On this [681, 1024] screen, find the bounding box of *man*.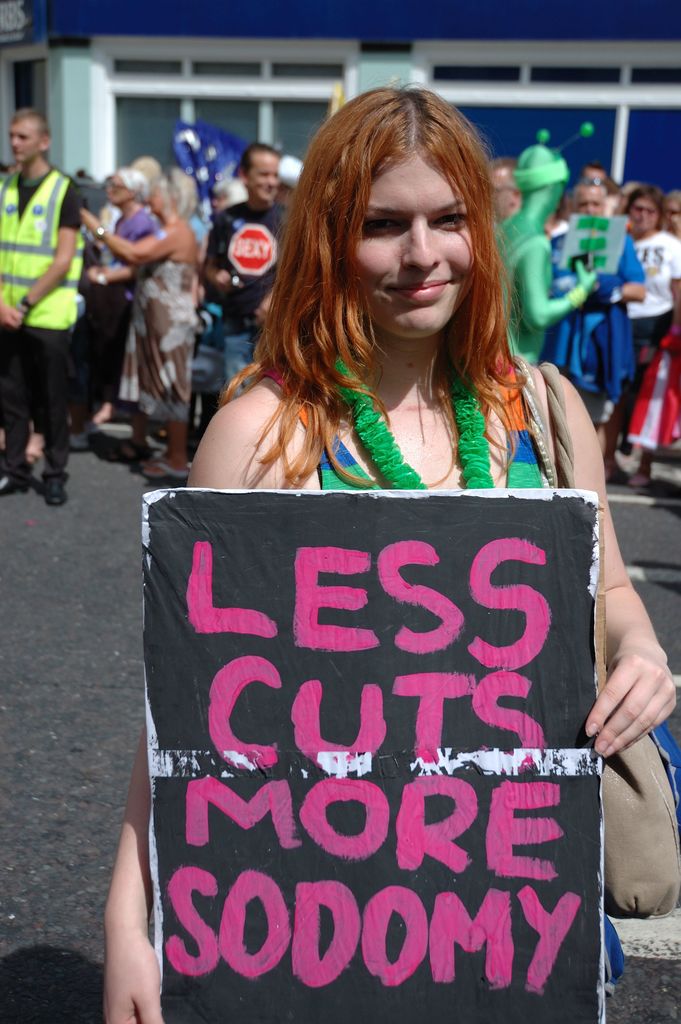
Bounding box: x1=188, y1=141, x2=299, y2=408.
